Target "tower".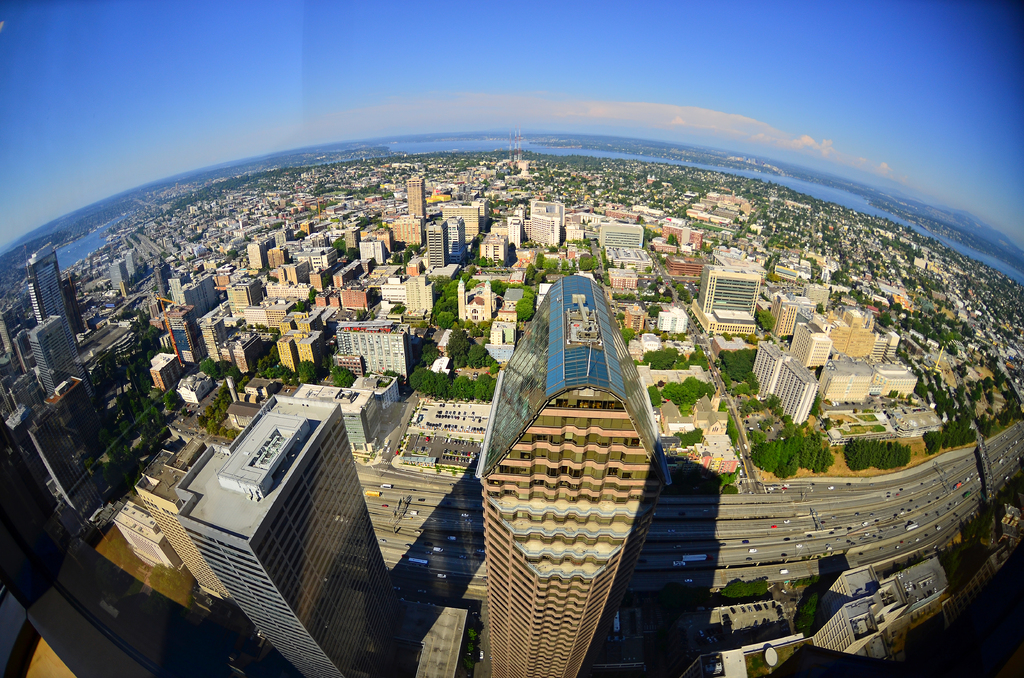
Target region: BBox(445, 220, 465, 261).
